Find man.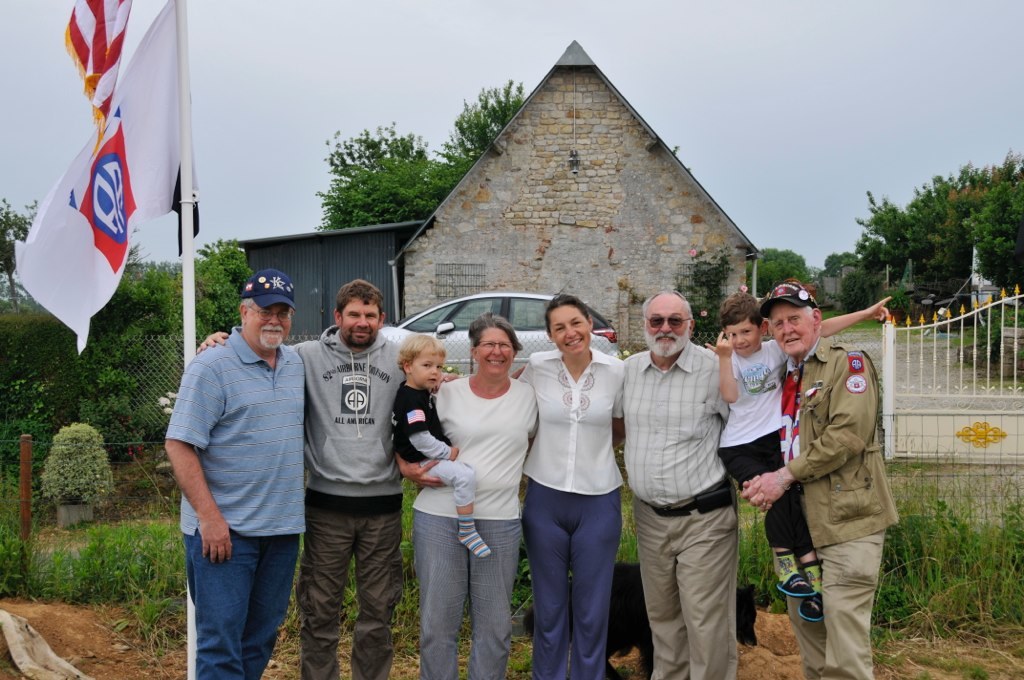
{"left": 741, "top": 279, "right": 901, "bottom": 679}.
